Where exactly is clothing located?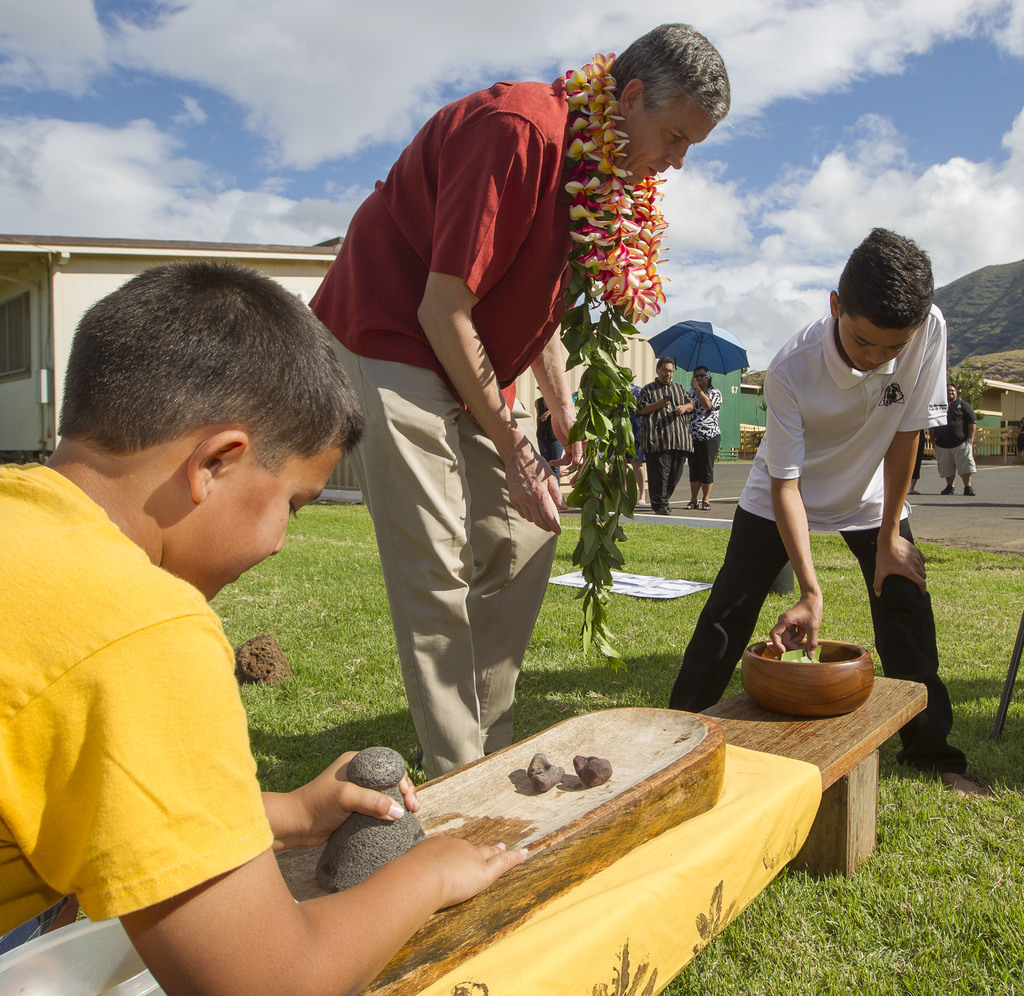
Its bounding box is (x1=684, y1=389, x2=719, y2=484).
